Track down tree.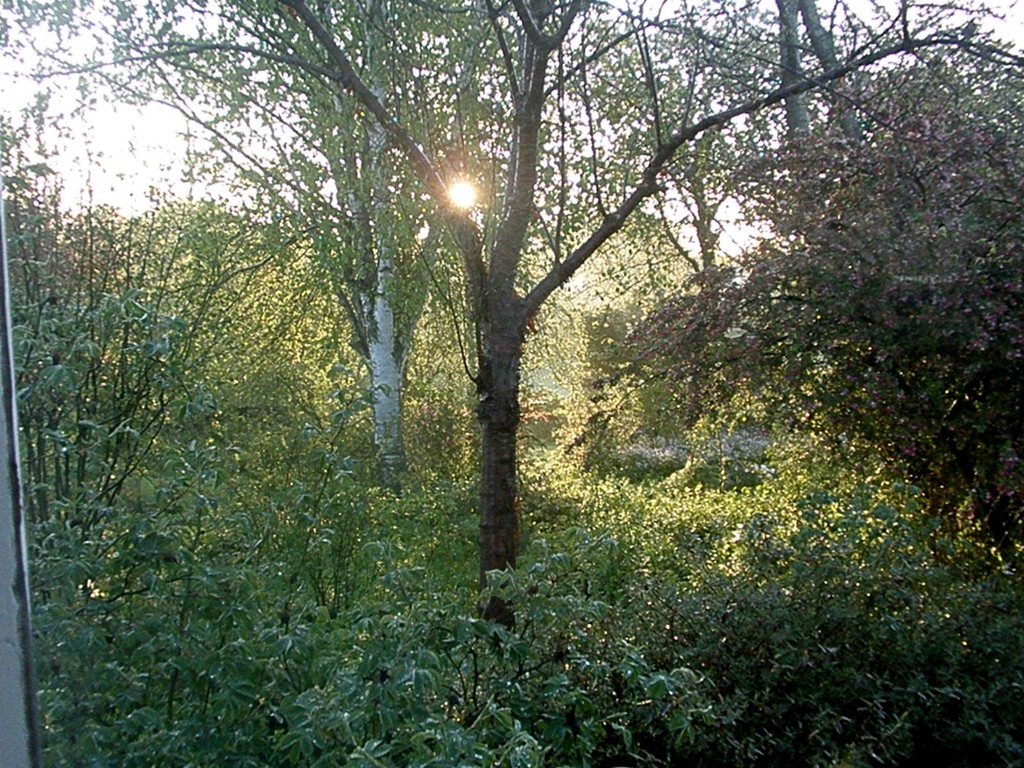
Tracked to [64, 3, 954, 673].
